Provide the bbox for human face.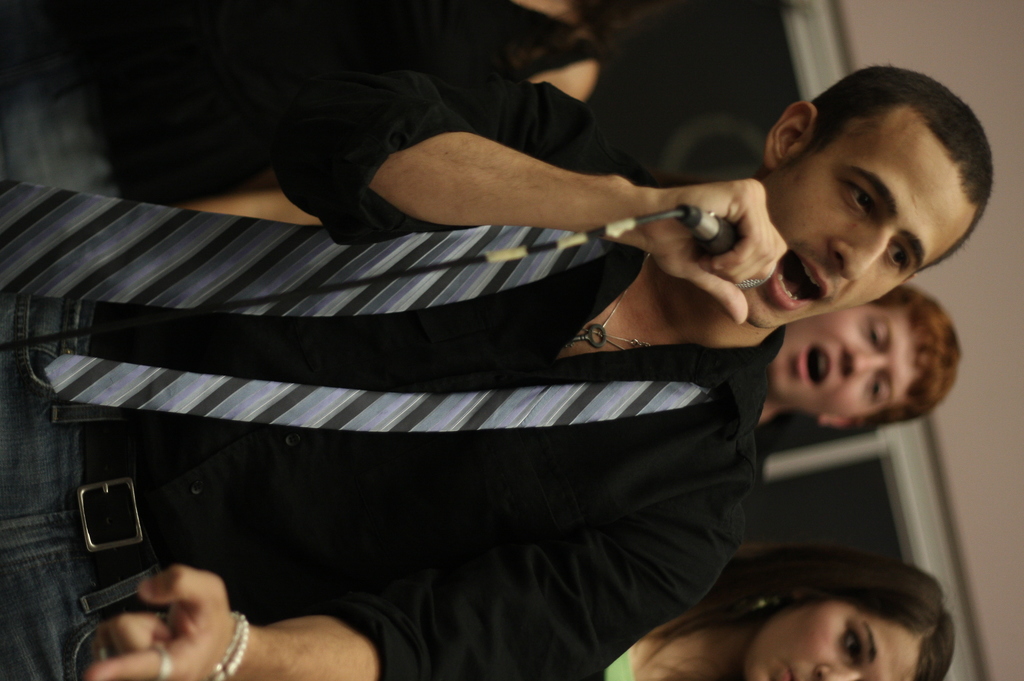
(745,597,921,680).
